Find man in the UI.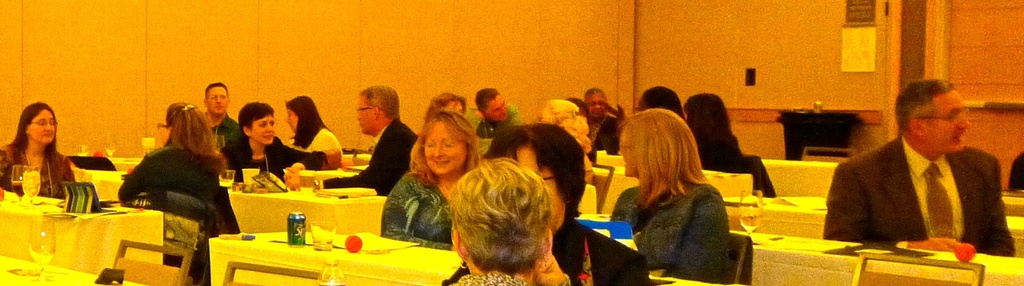
UI element at box(443, 160, 553, 285).
